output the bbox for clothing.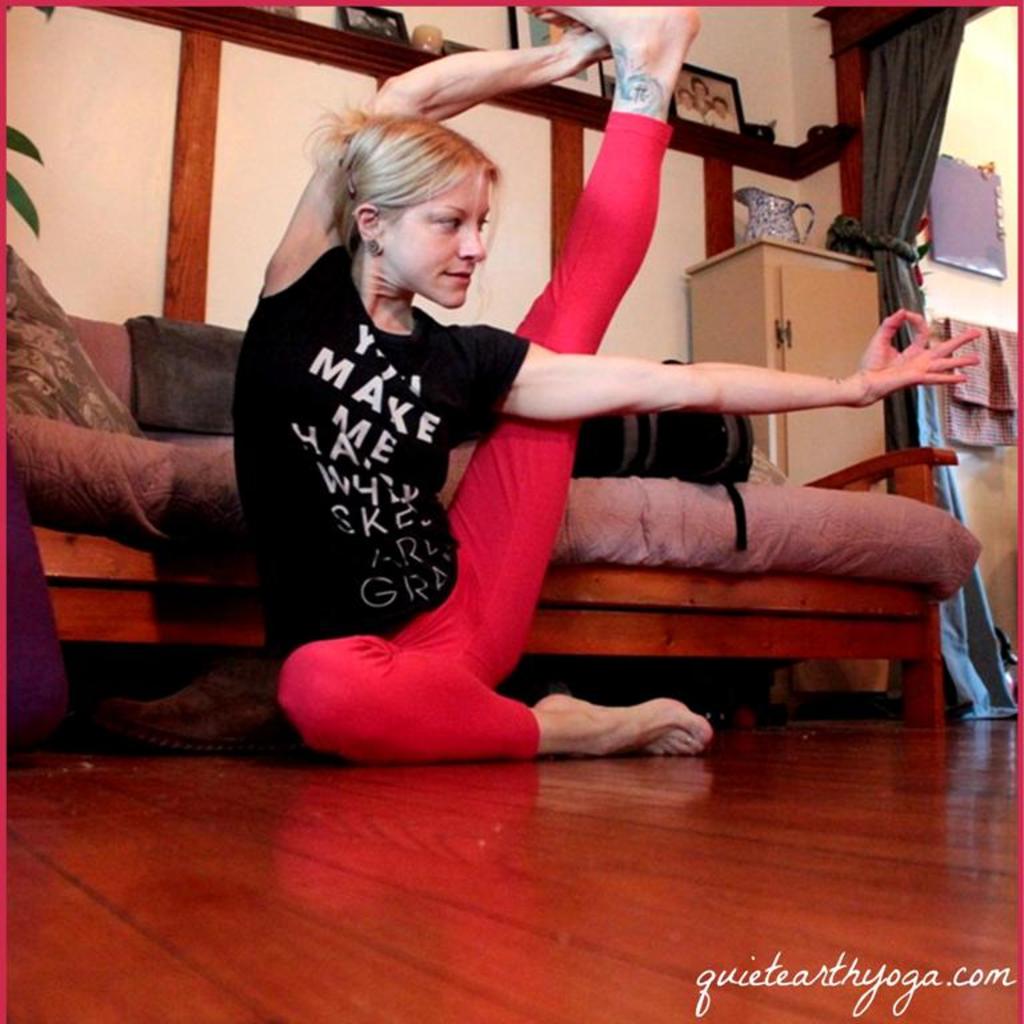
l=224, t=101, r=675, b=769.
